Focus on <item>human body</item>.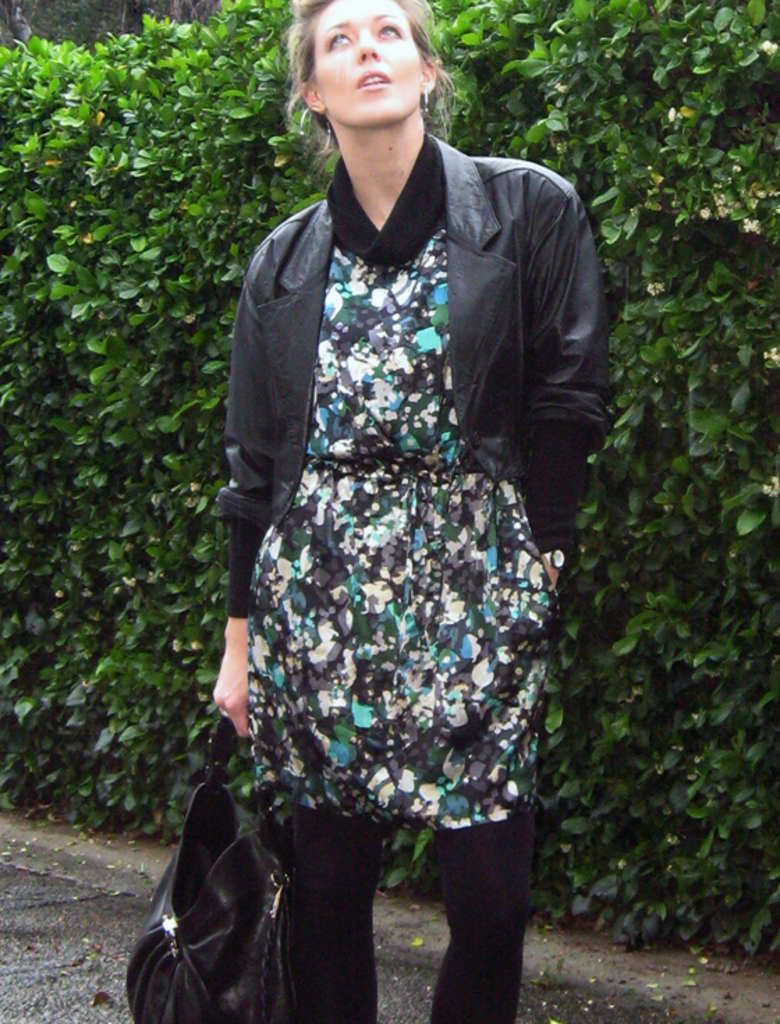
Focused at 201, 6, 588, 1023.
